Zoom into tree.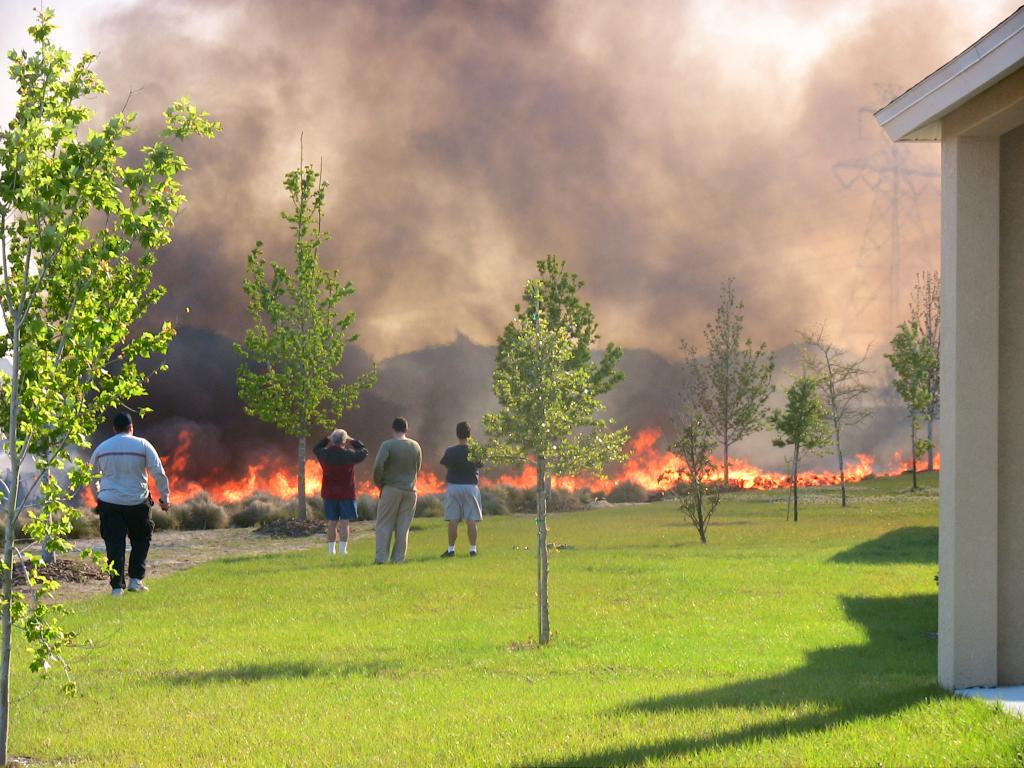
Zoom target: (x1=890, y1=309, x2=941, y2=499).
